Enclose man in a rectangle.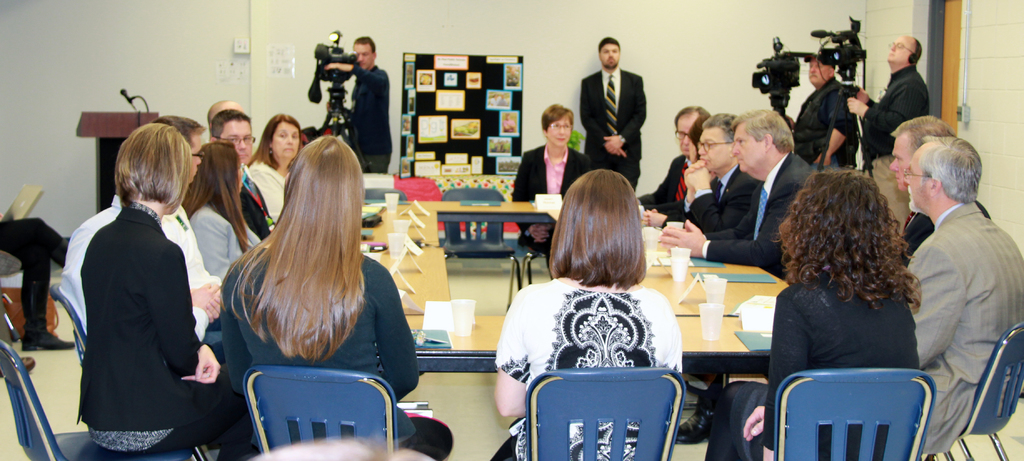
{"x1": 63, "y1": 116, "x2": 224, "y2": 341}.
